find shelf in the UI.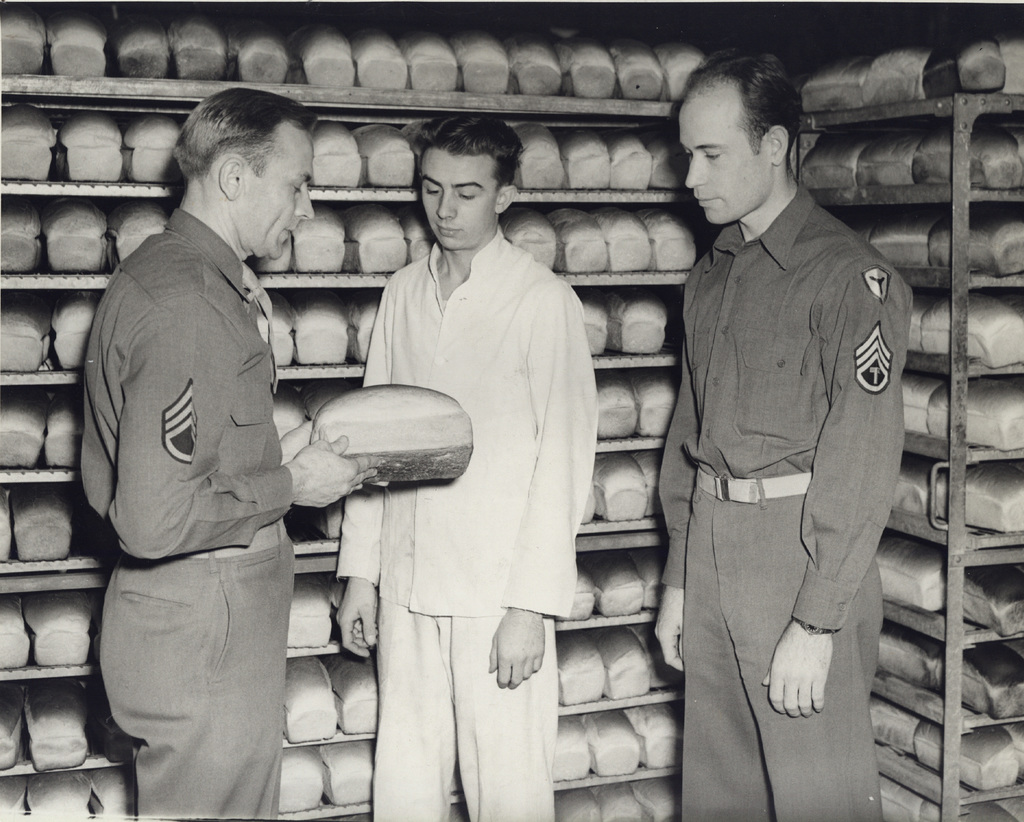
UI element at {"left": 1, "top": 3, "right": 1020, "bottom": 821}.
